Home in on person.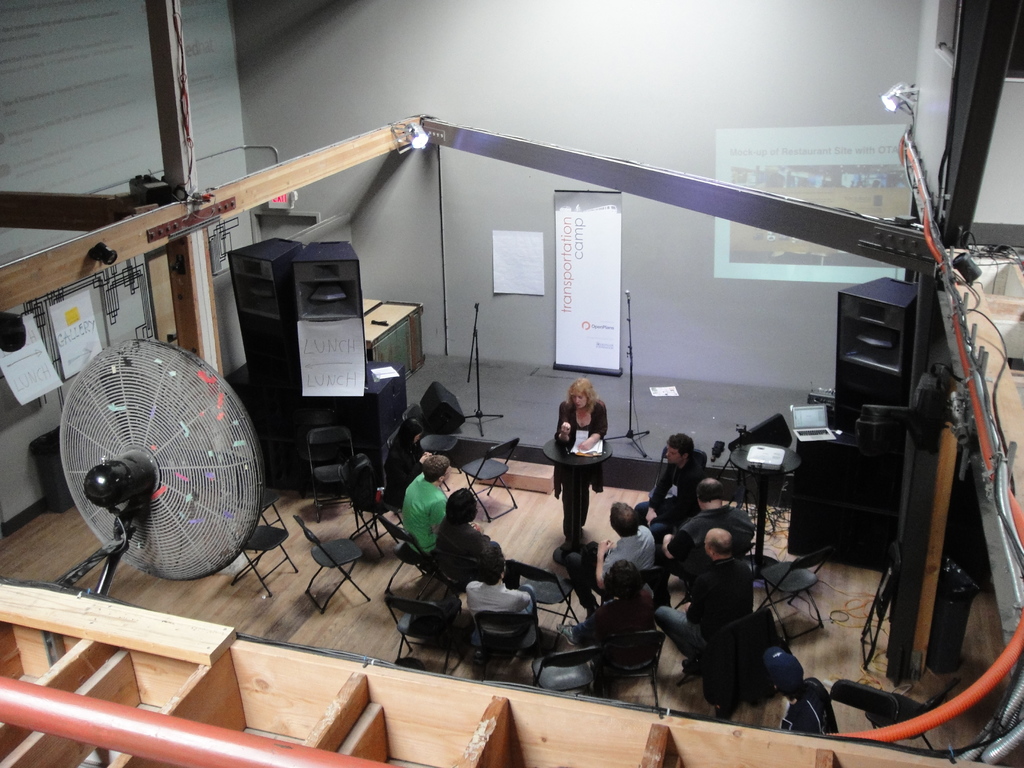
Homed in at select_region(428, 481, 489, 586).
